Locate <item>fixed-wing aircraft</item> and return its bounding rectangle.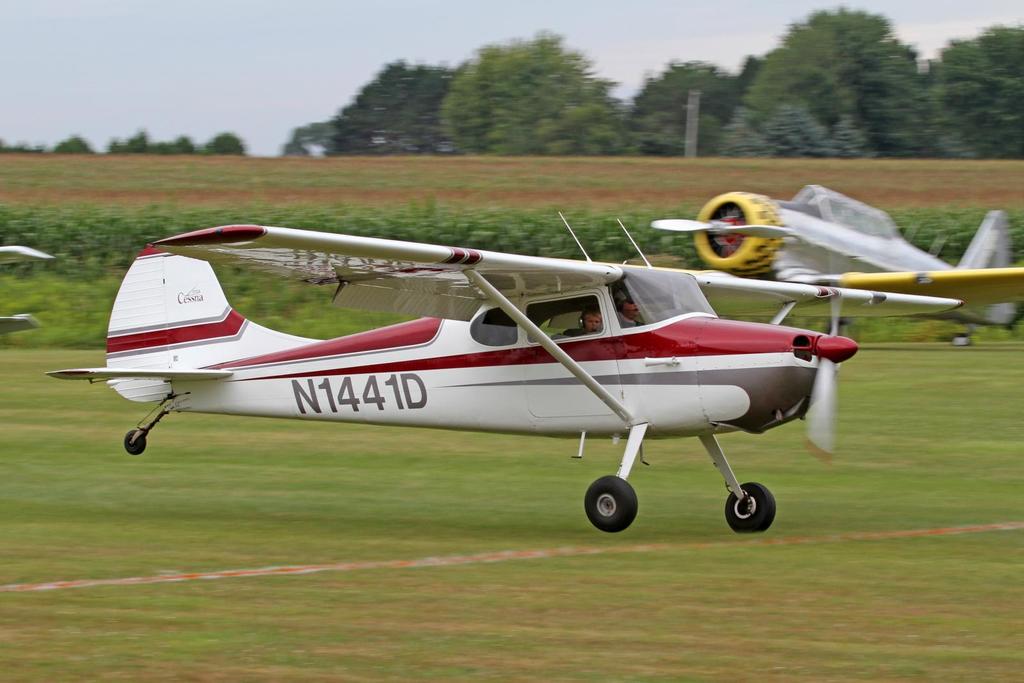
[650,182,1023,346].
